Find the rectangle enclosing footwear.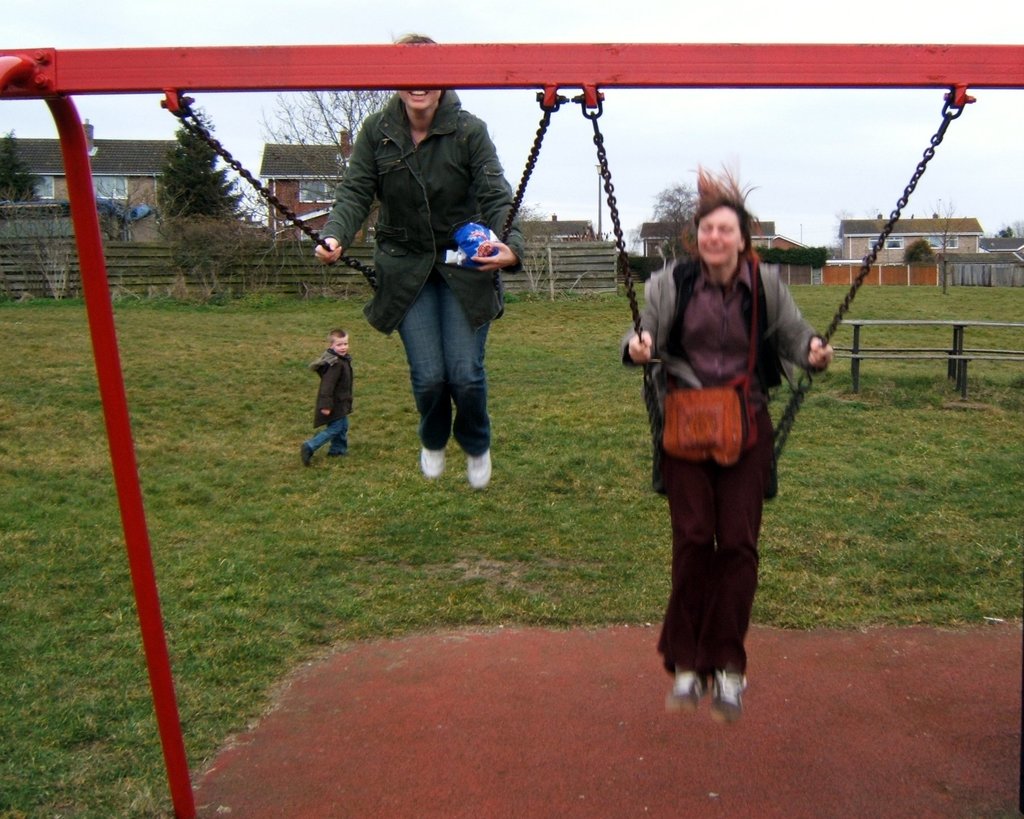
403:442:442:476.
